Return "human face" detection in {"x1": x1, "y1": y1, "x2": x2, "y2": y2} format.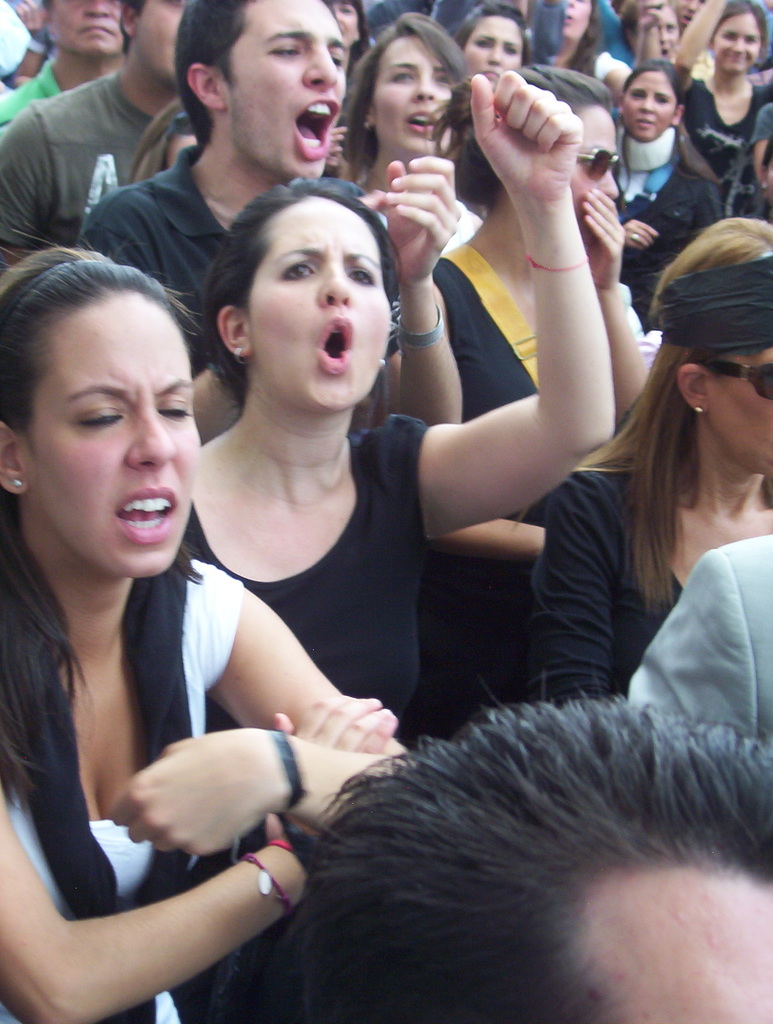
{"x1": 125, "y1": 0, "x2": 191, "y2": 84}.
